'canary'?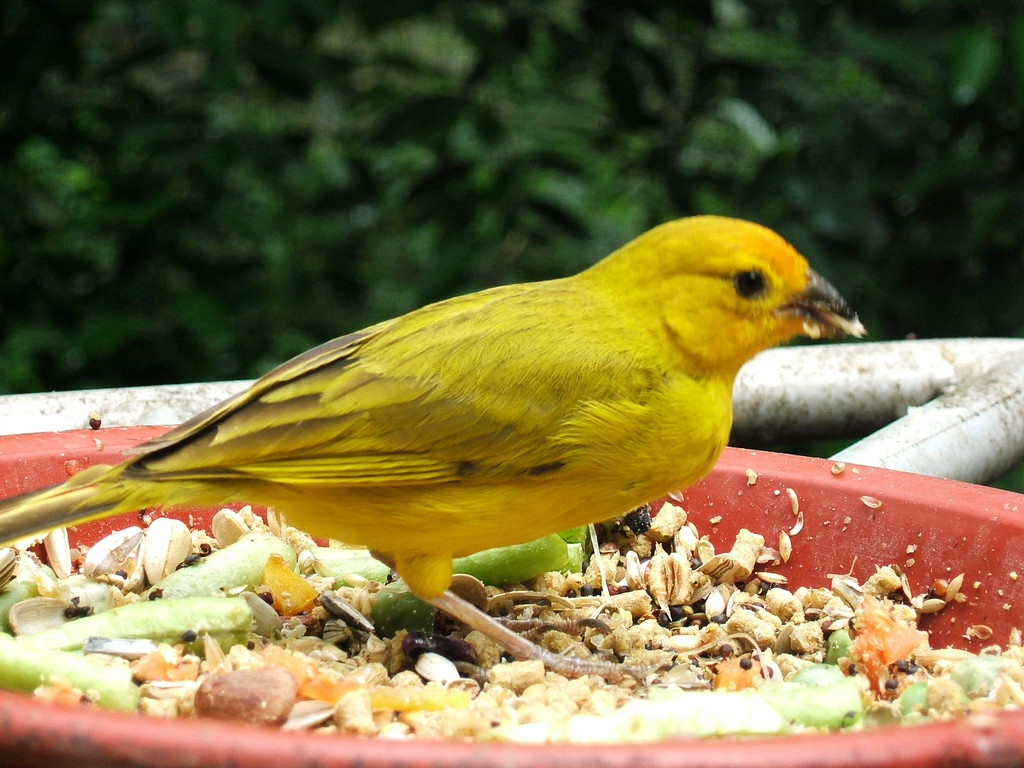
[0,213,865,687]
